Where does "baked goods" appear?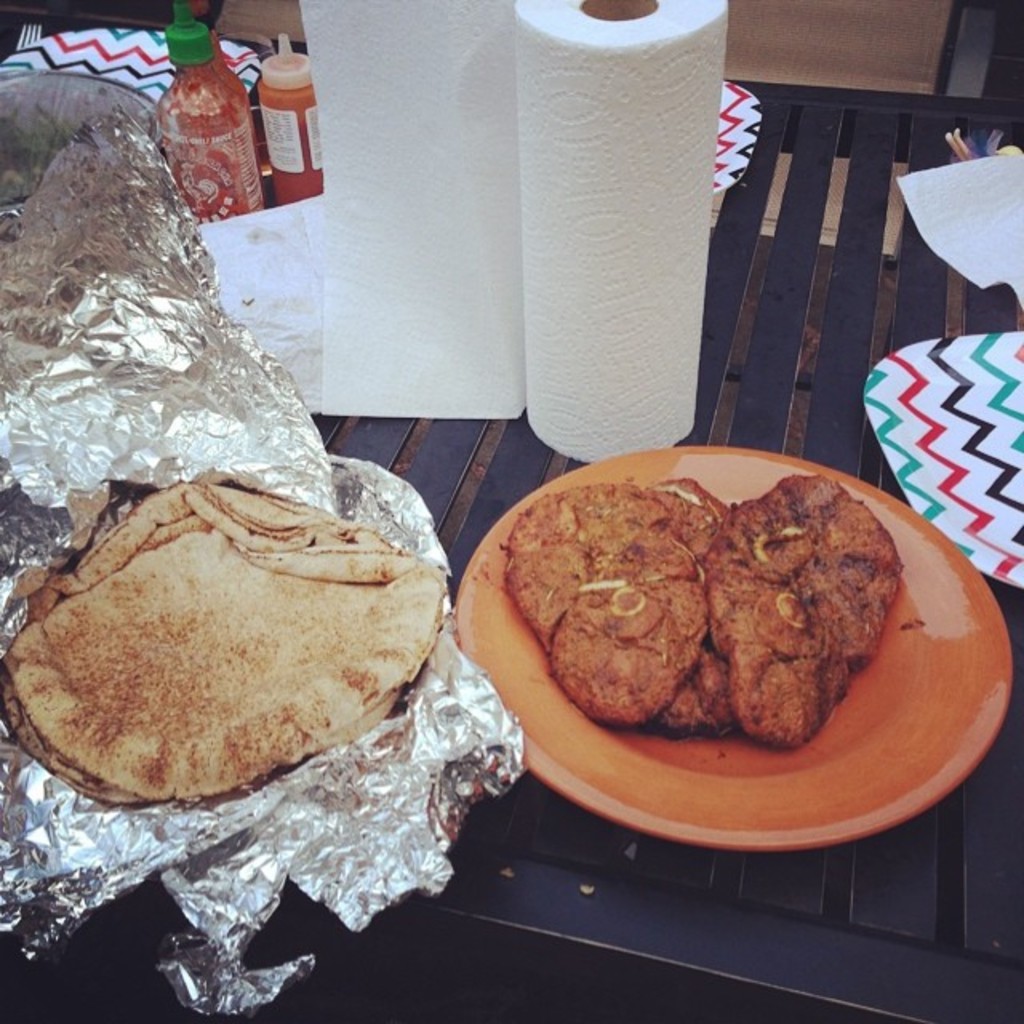
Appears at <region>502, 477, 699, 733</region>.
